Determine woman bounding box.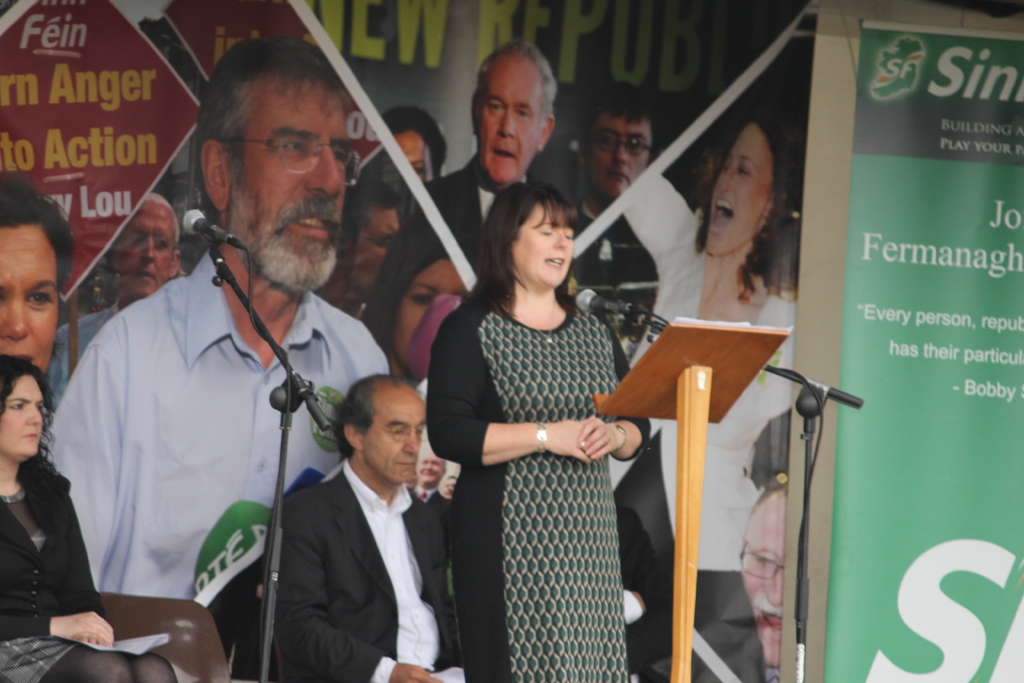
Determined: x1=428 y1=181 x2=652 y2=680.
